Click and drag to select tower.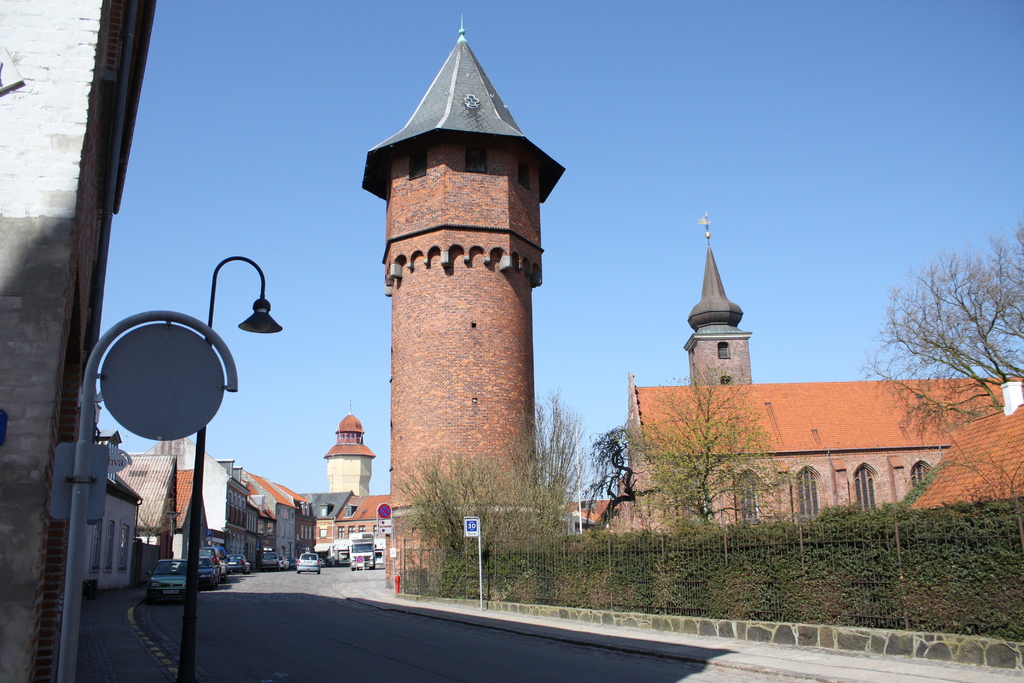
Selection: (left=356, top=30, right=566, bottom=537).
